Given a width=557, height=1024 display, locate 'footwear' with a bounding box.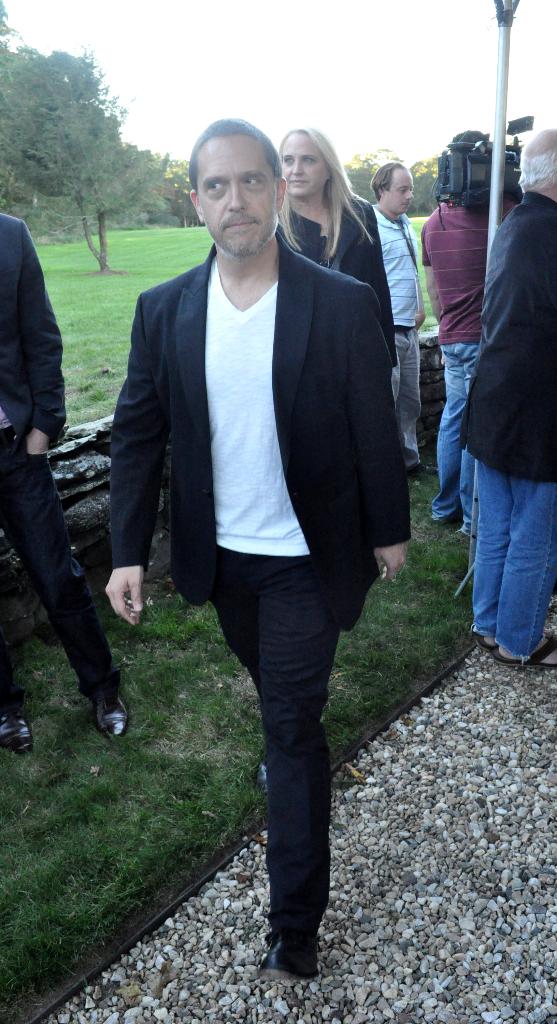
Located: region(0, 707, 28, 760).
